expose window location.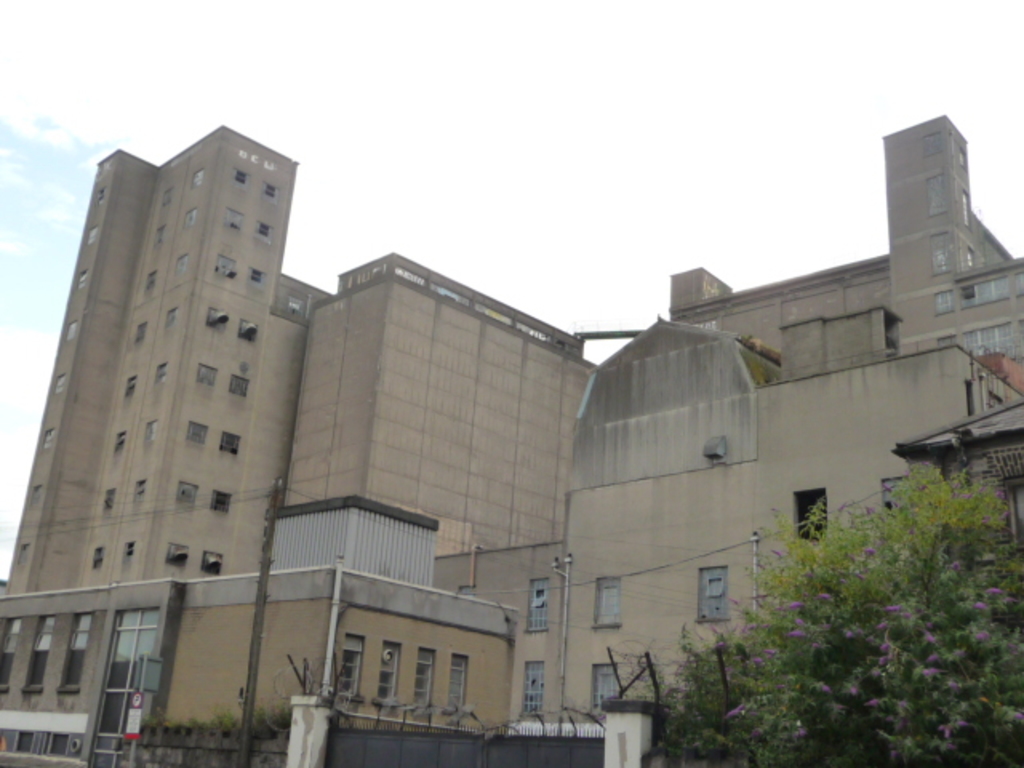
Exposed at (x1=251, y1=266, x2=267, y2=285).
